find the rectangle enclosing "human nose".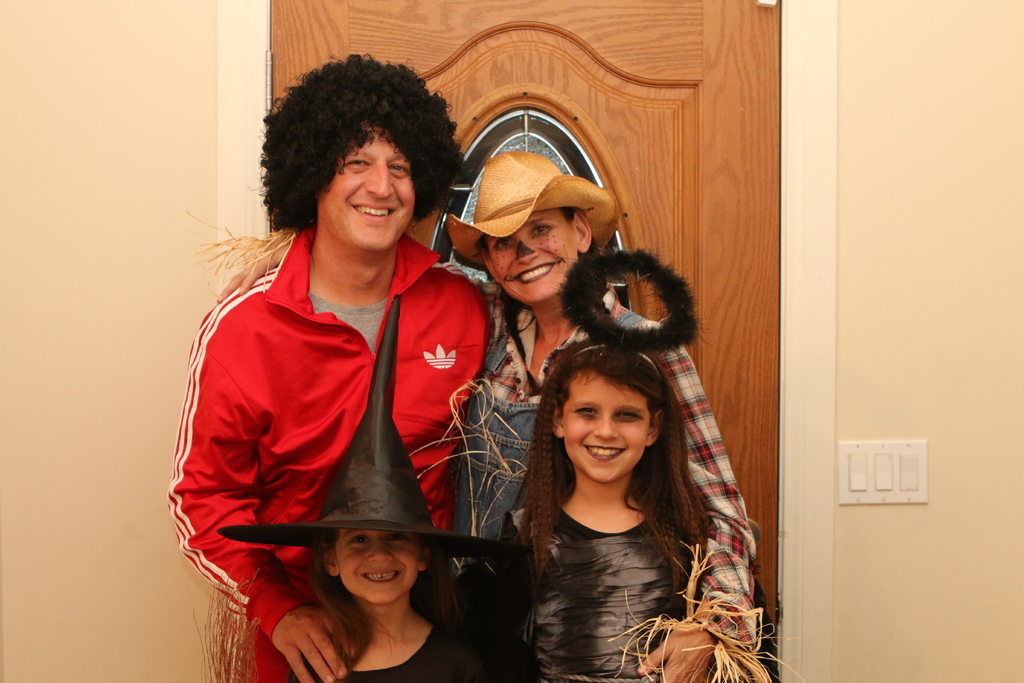
[x1=594, y1=418, x2=620, y2=440].
